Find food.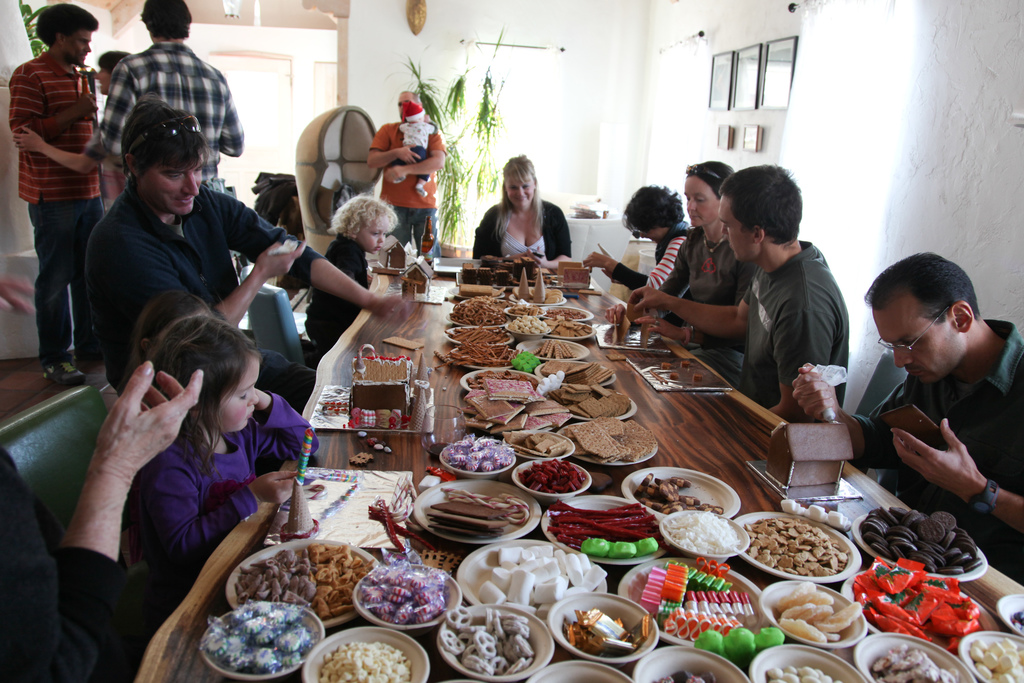
[x1=648, y1=669, x2=715, y2=682].
